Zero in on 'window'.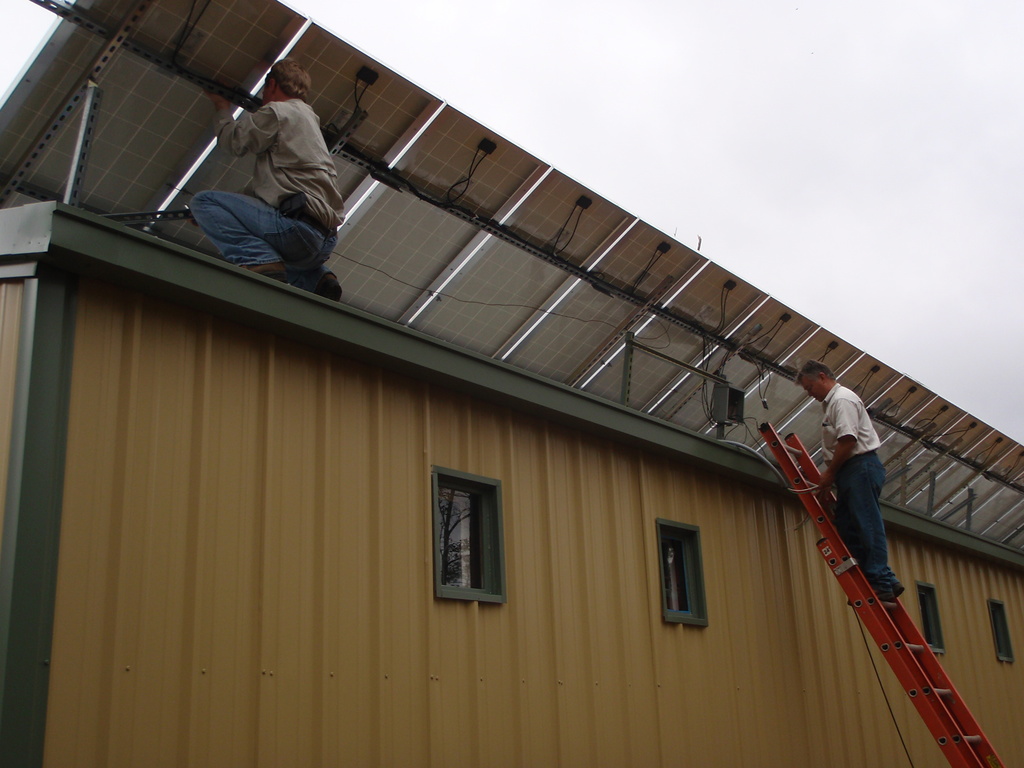
Zeroed in: 915/573/948/654.
